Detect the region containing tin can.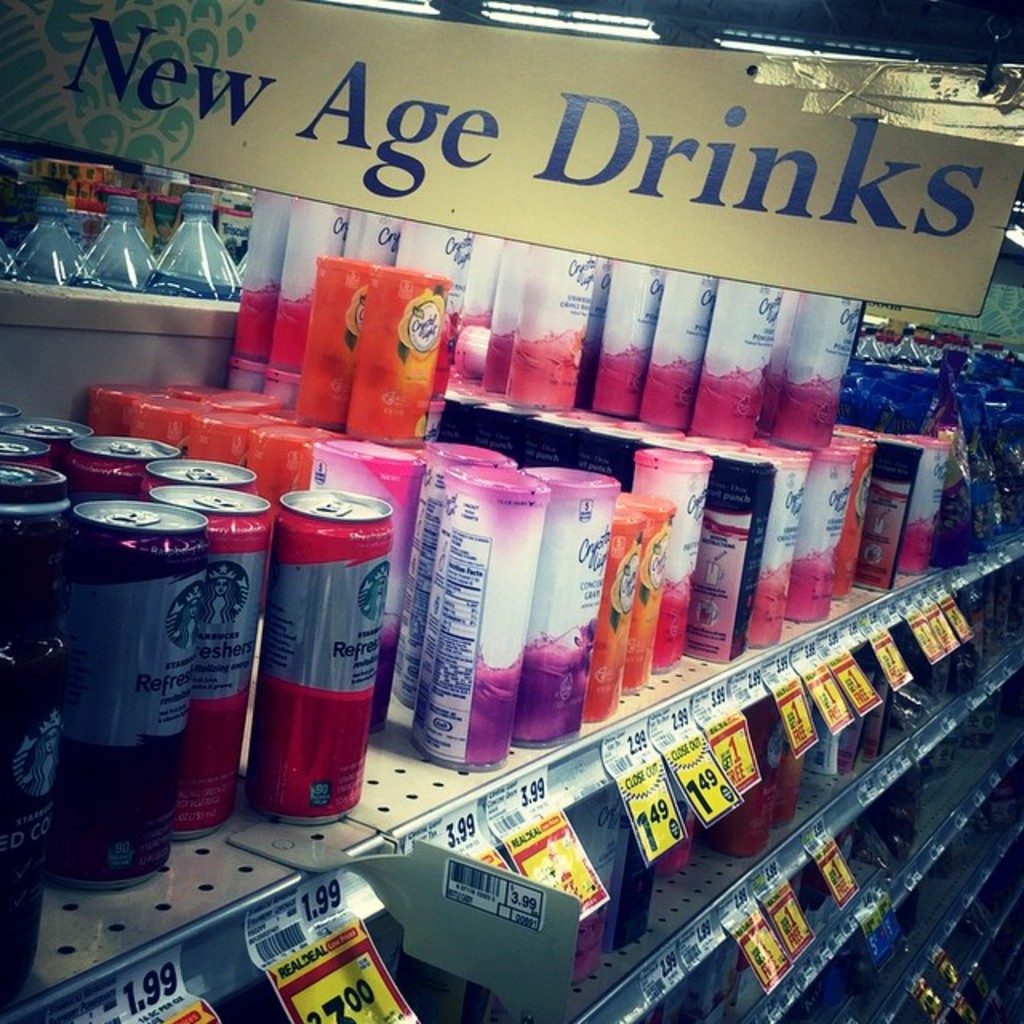
(left=904, top=438, right=954, bottom=563).
